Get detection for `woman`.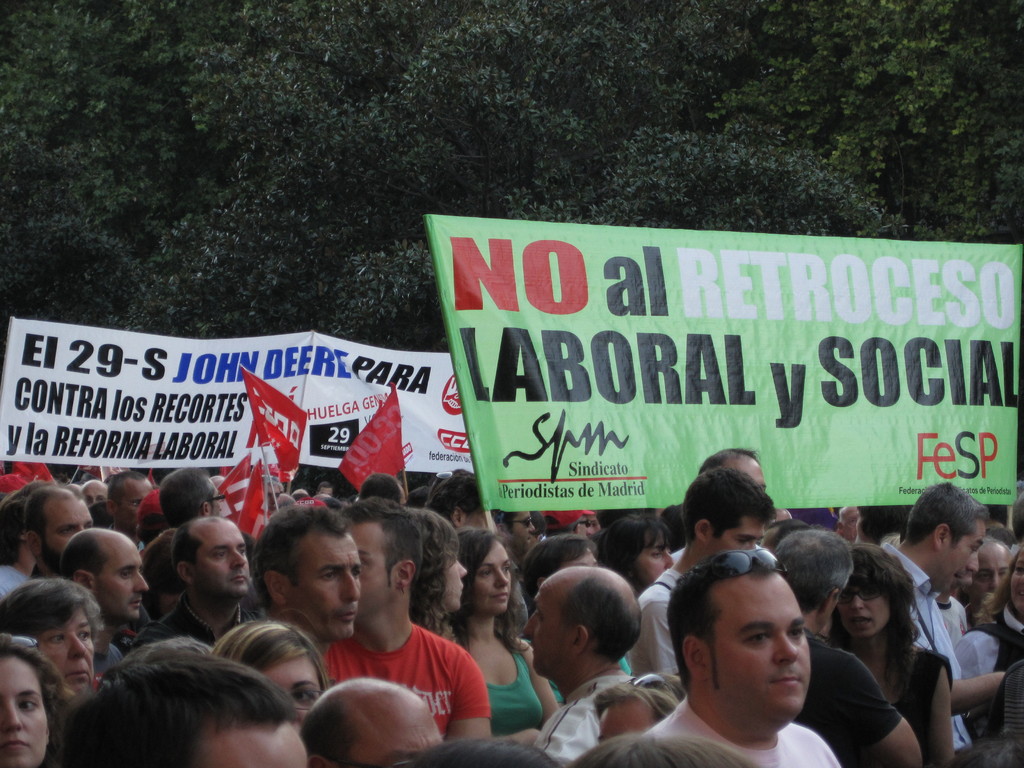
Detection: bbox(210, 616, 334, 723).
